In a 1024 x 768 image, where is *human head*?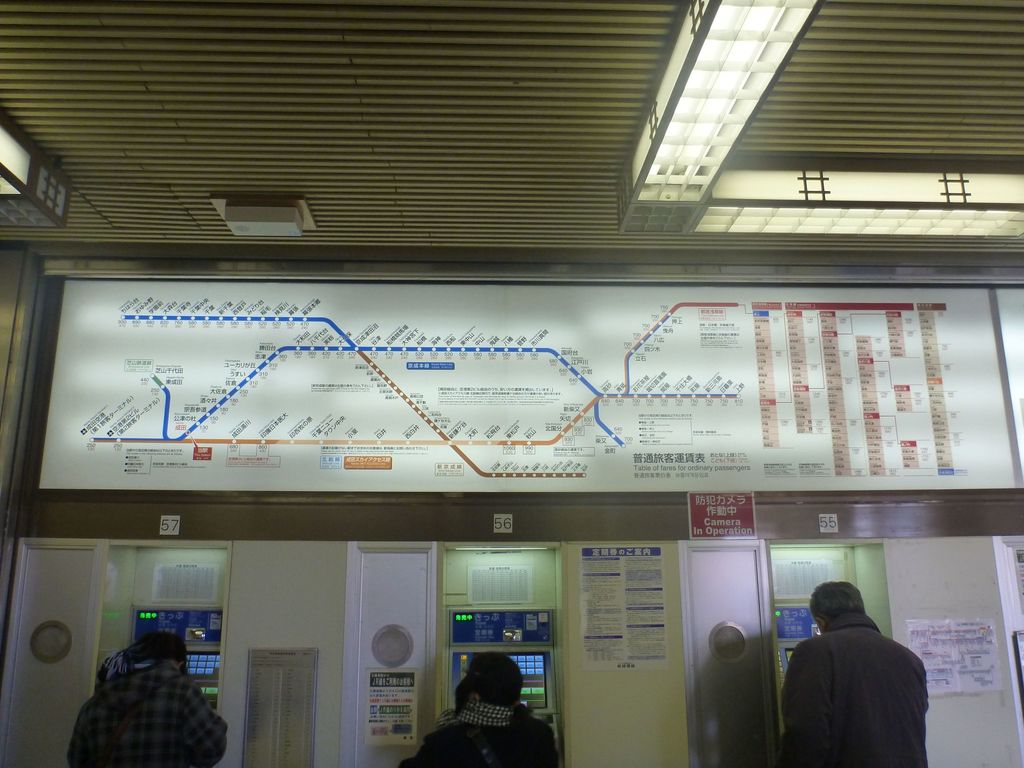
<region>458, 653, 520, 712</region>.
